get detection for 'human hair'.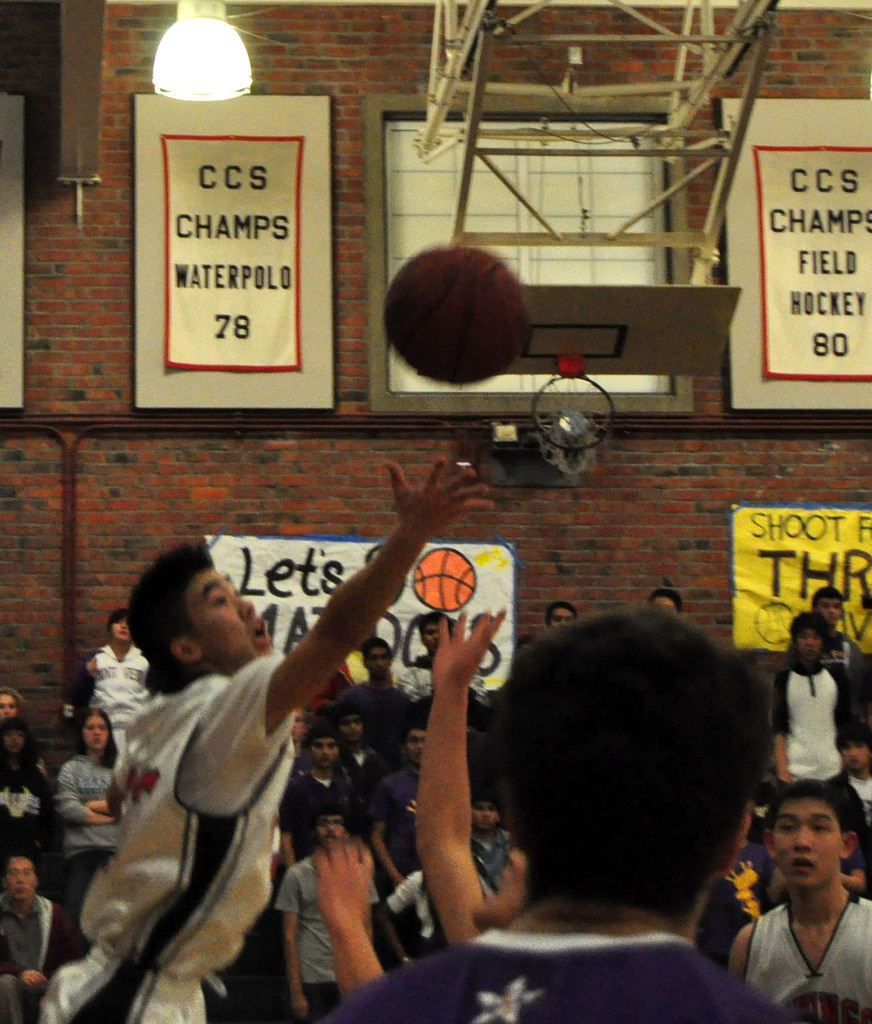
Detection: box(124, 540, 215, 683).
